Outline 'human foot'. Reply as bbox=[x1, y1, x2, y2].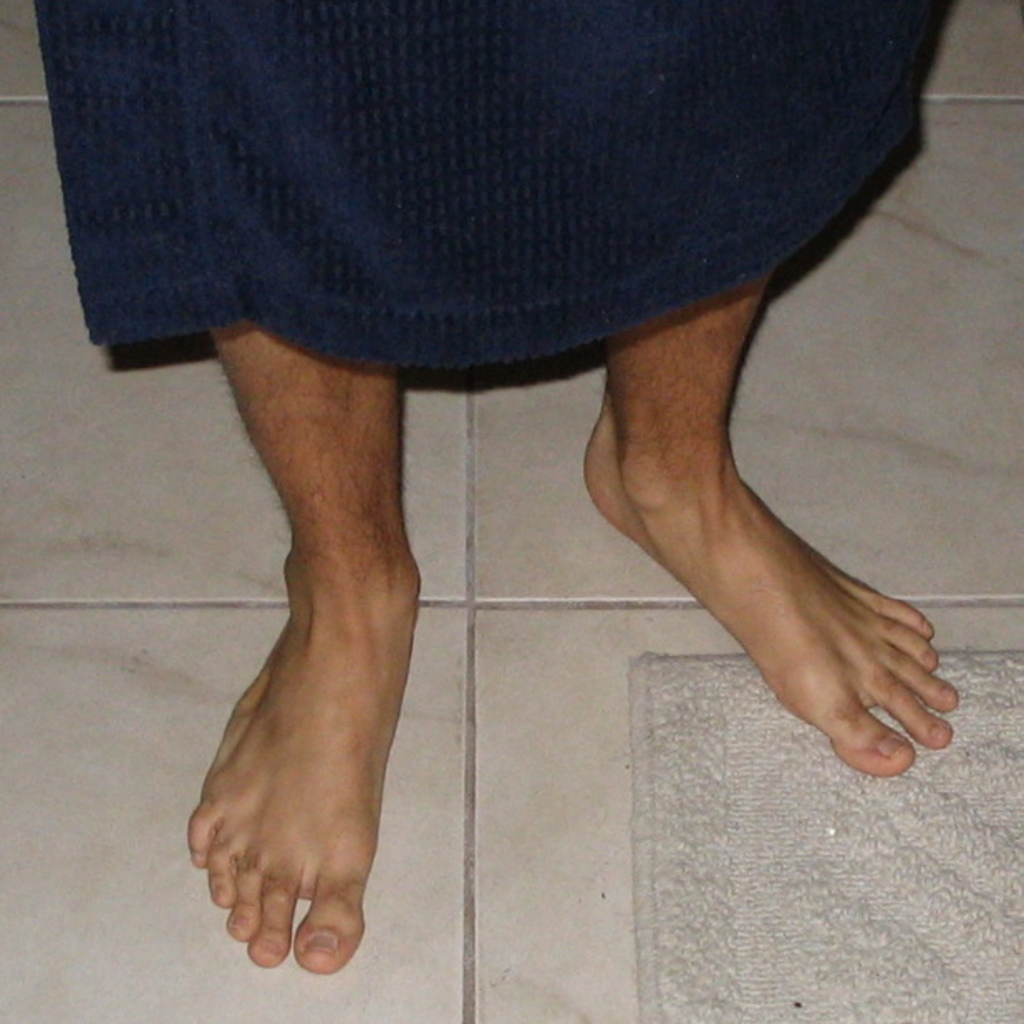
bbox=[582, 370, 964, 779].
